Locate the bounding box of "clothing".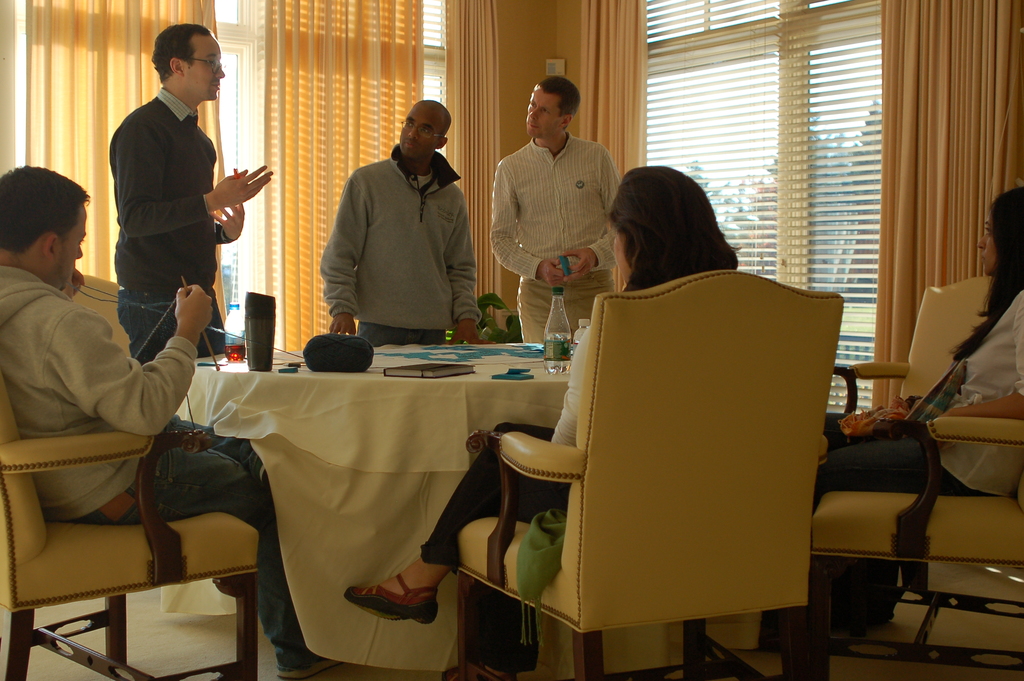
Bounding box: Rect(491, 111, 626, 331).
